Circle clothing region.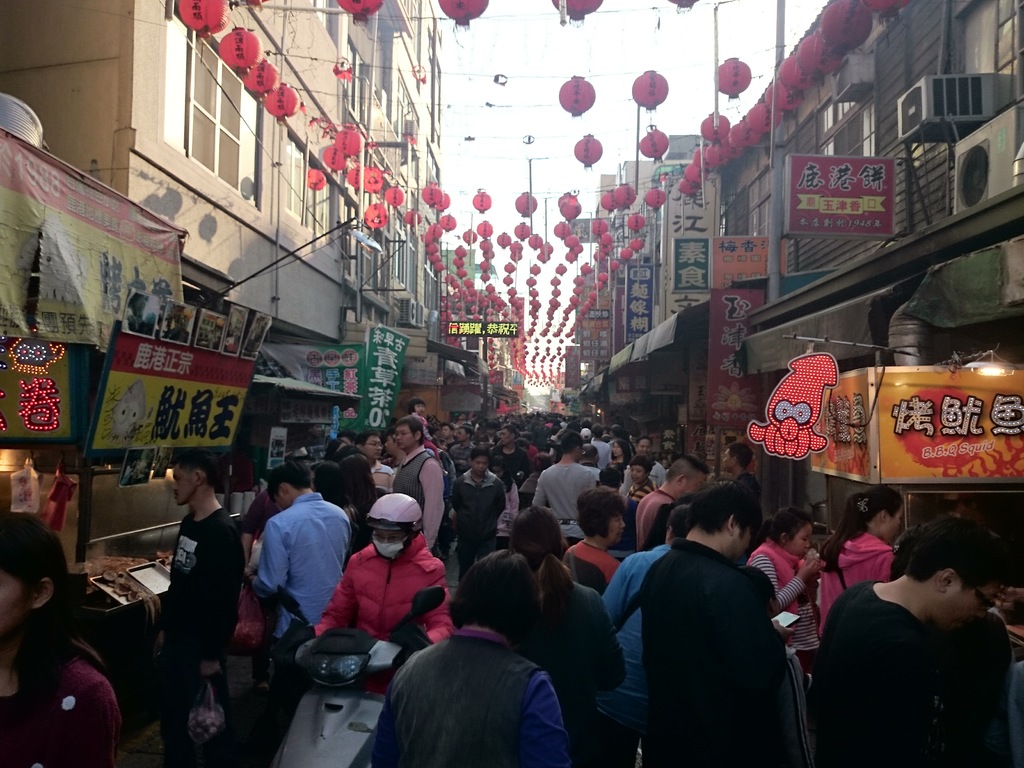
Region: (left=450, top=467, right=509, bottom=589).
